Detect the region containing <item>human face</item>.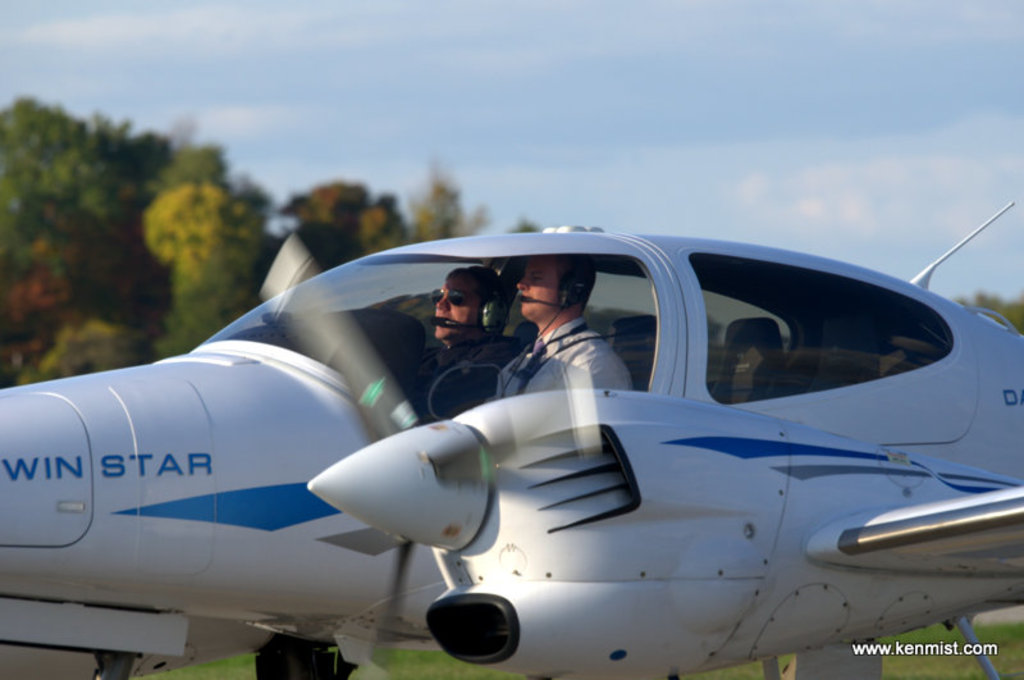
left=517, top=259, right=559, bottom=318.
